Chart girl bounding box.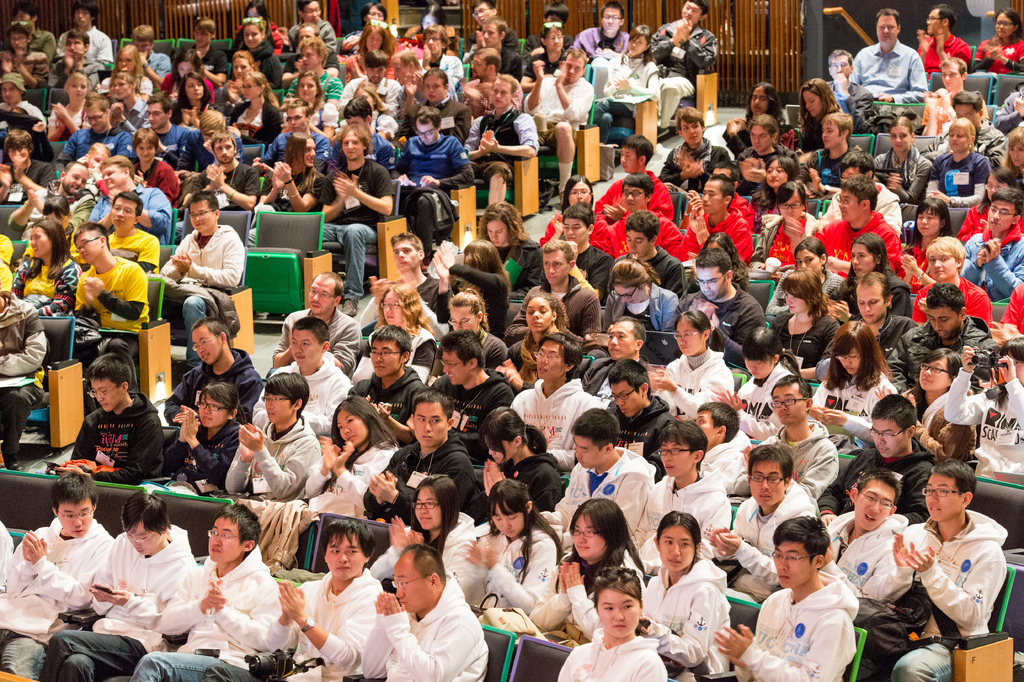
Charted: 530/497/645/643.
